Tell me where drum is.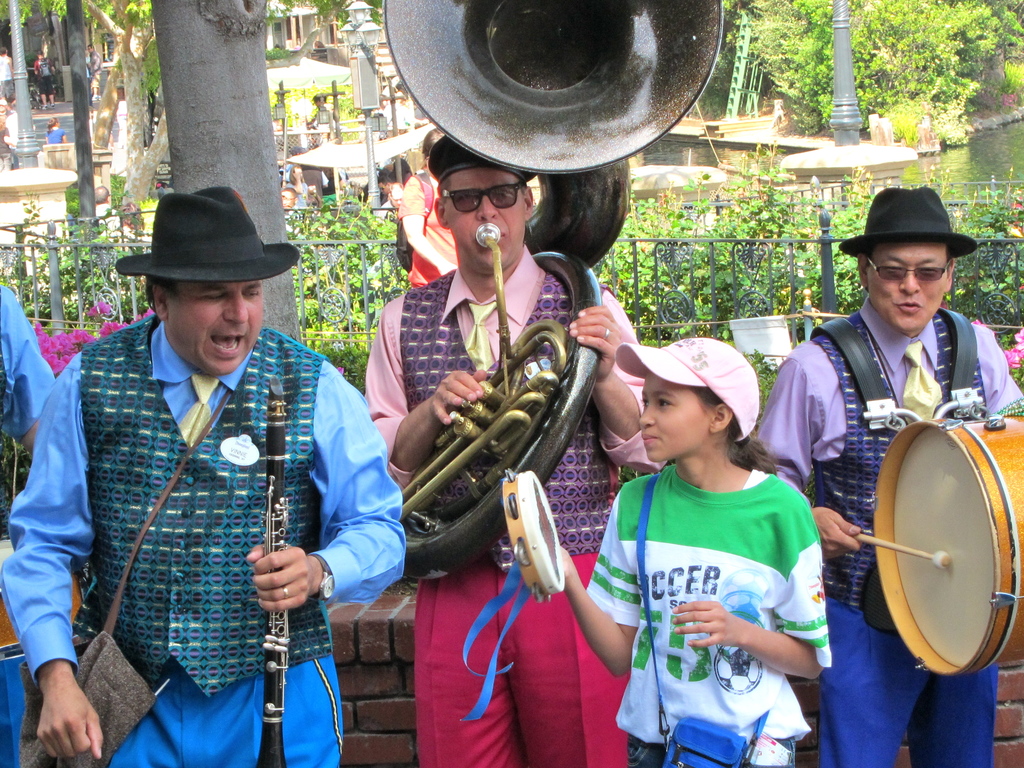
drum is at <bbox>0, 564, 93, 660</bbox>.
